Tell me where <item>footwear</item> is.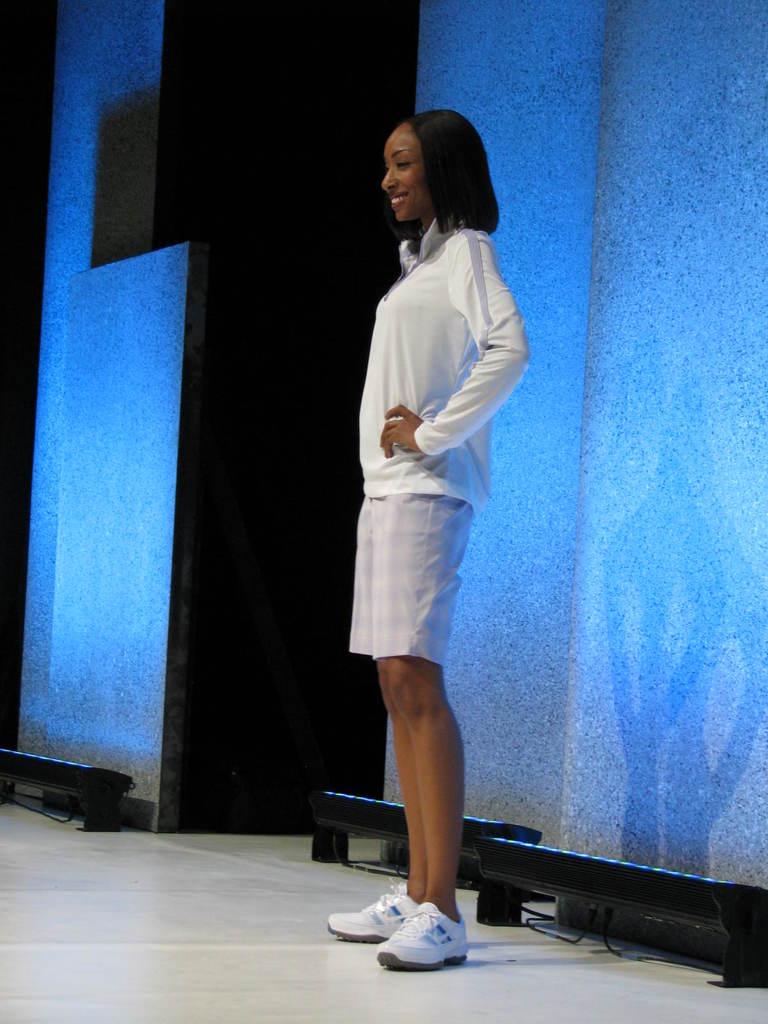
<item>footwear</item> is at crop(352, 900, 486, 965).
